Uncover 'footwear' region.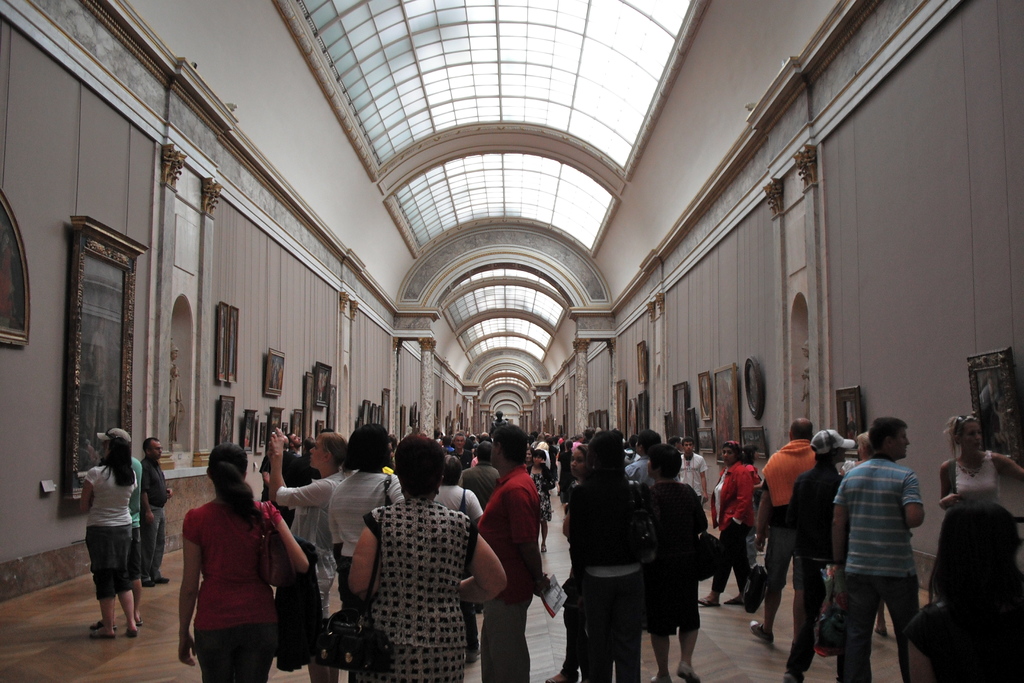
Uncovered: box(465, 638, 483, 662).
